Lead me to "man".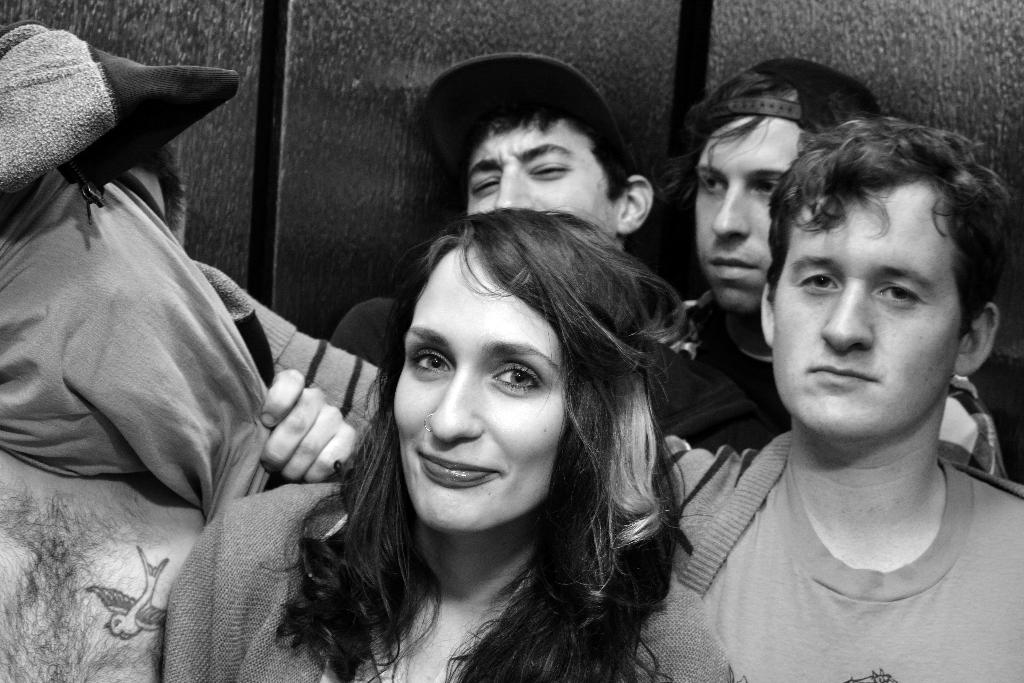
Lead to region(267, 50, 714, 504).
